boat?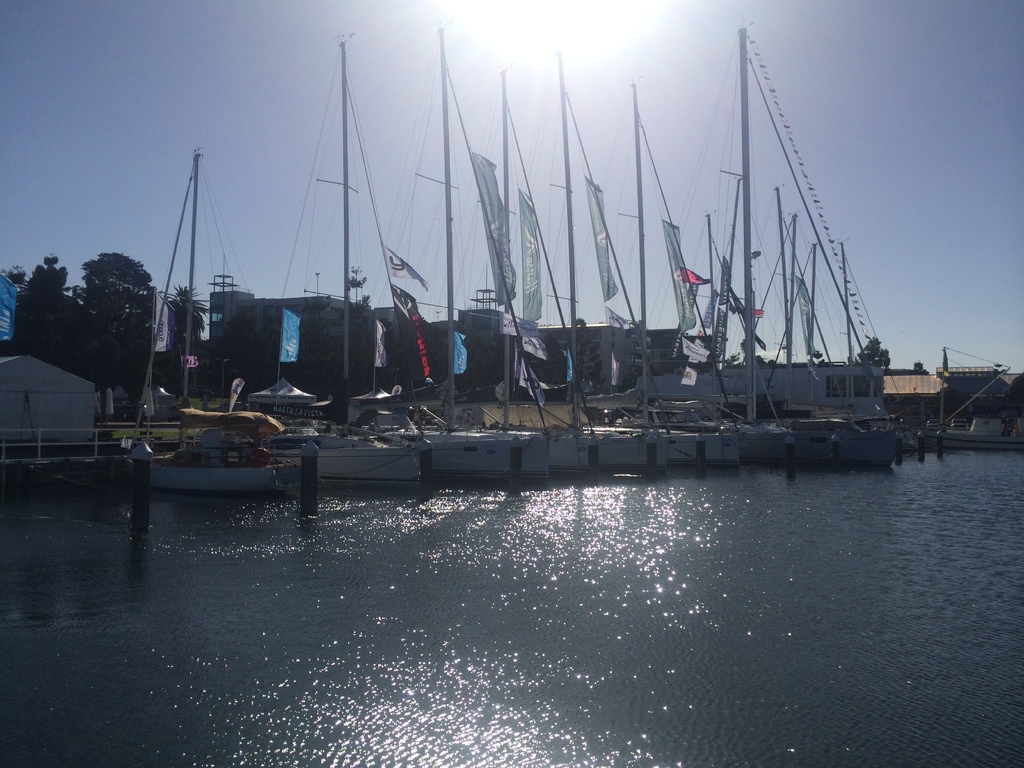
bbox(918, 348, 1023, 454)
